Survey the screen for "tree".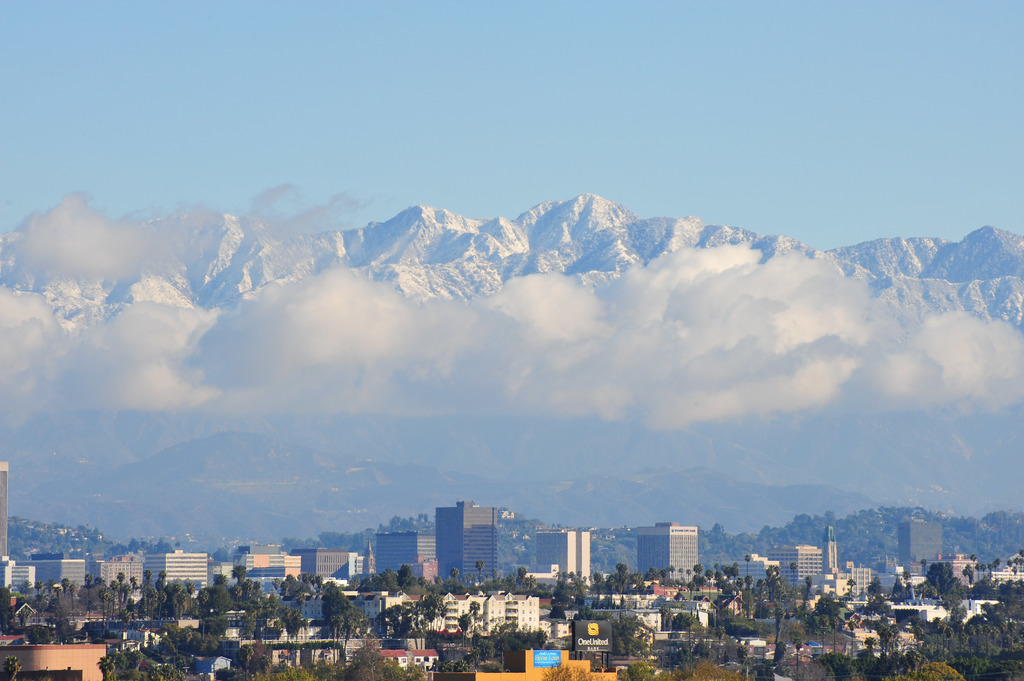
Survey found: 450, 565, 463, 590.
